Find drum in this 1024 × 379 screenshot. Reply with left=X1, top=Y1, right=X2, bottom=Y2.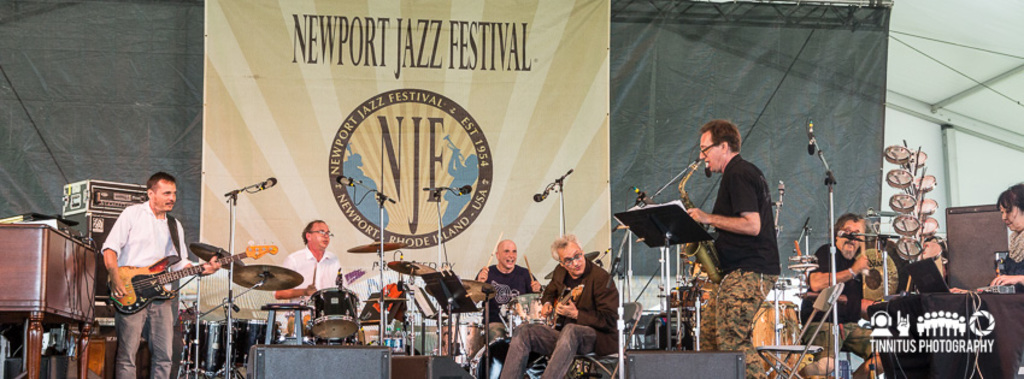
left=681, top=277, right=714, bottom=310.
